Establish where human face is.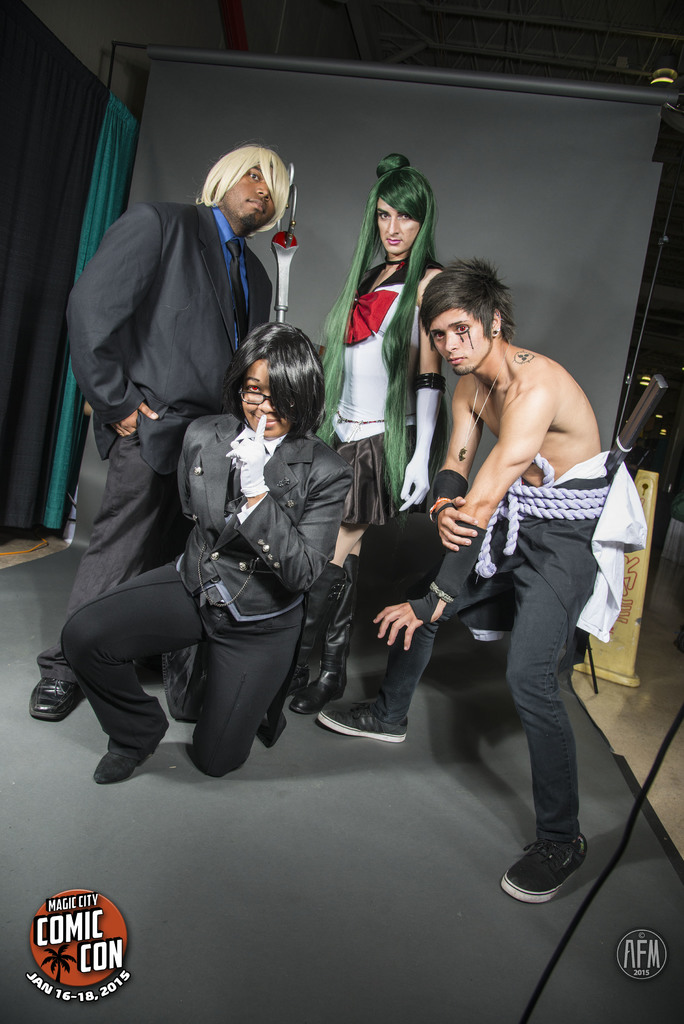
Established at BBox(221, 154, 277, 225).
